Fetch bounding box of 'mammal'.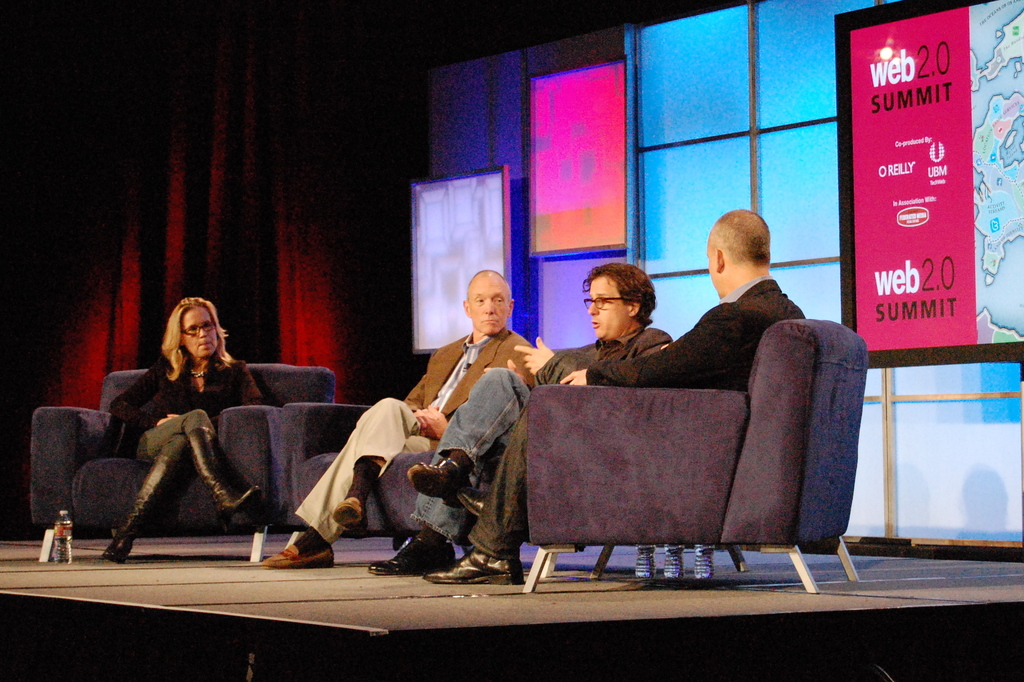
Bbox: bbox=[251, 265, 549, 573].
